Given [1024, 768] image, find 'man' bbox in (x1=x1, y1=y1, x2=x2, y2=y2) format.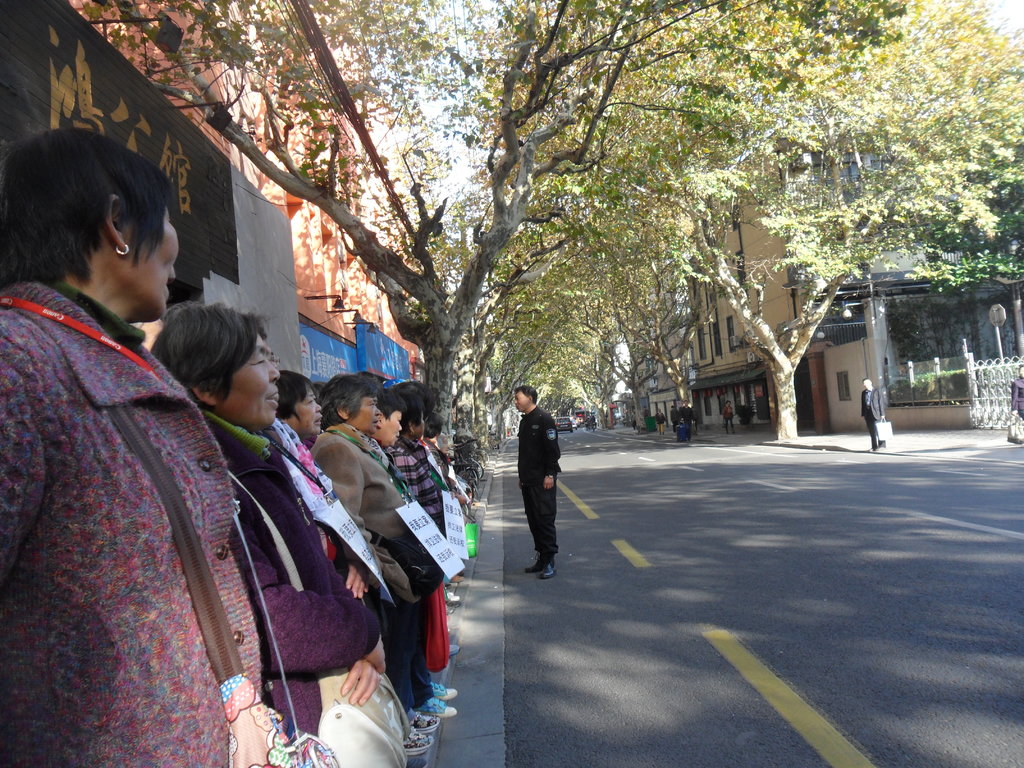
(x1=504, y1=399, x2=573, y2=584).
